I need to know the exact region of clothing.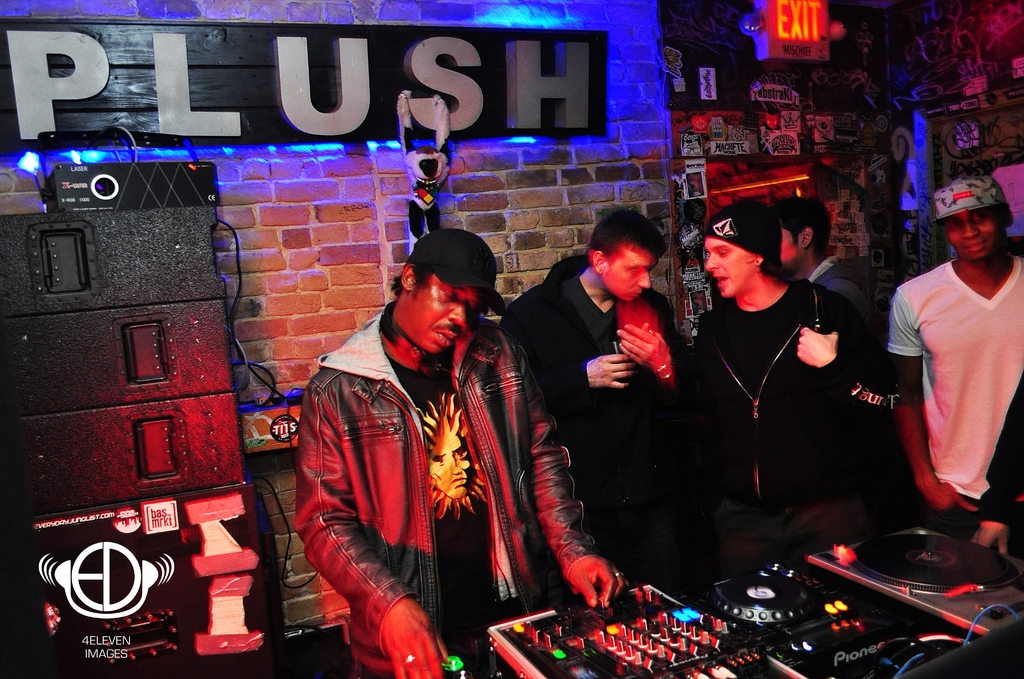
Region: (left=289, top=293, right=611, bottom=678).
